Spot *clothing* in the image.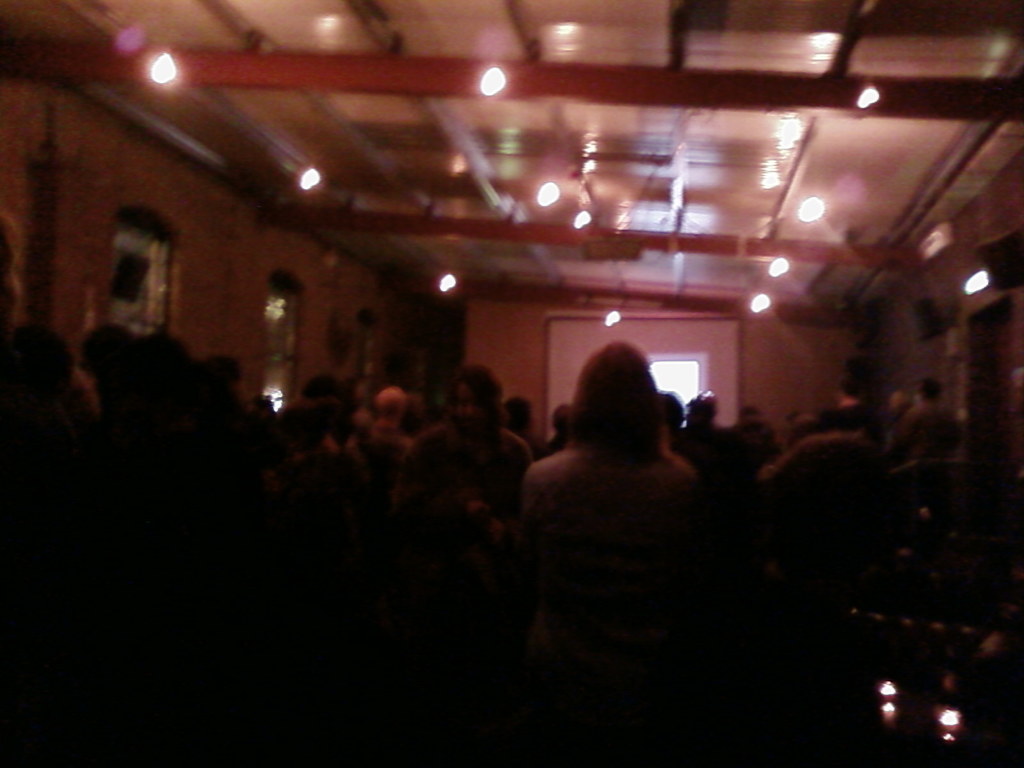
*clothing* found at <bbox>732, 414, 772, 474</bbox>.
